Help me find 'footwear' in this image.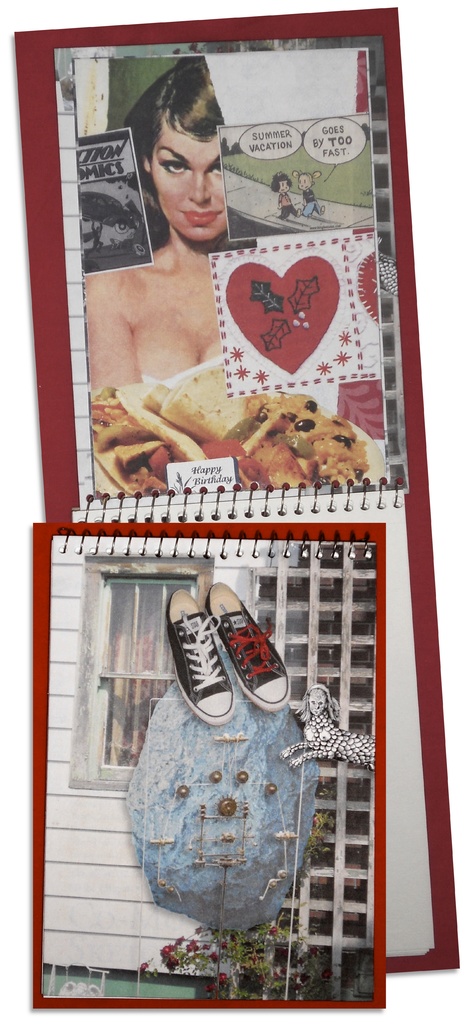
Found it: 206 580 294 710.
